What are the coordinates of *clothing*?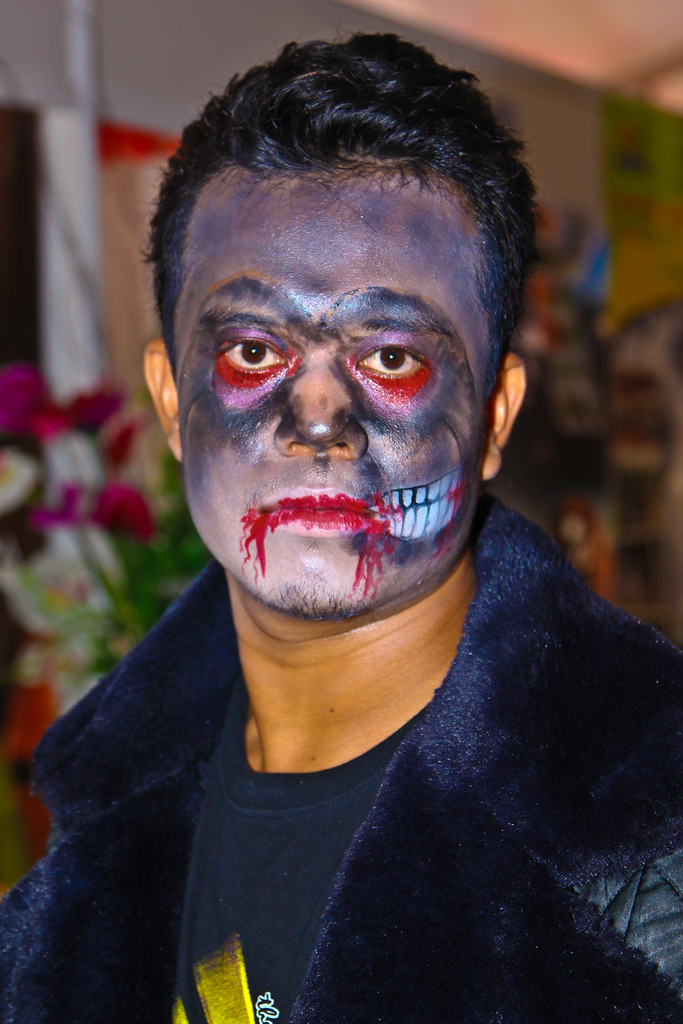
locate(44, 601, 657, 1011).
